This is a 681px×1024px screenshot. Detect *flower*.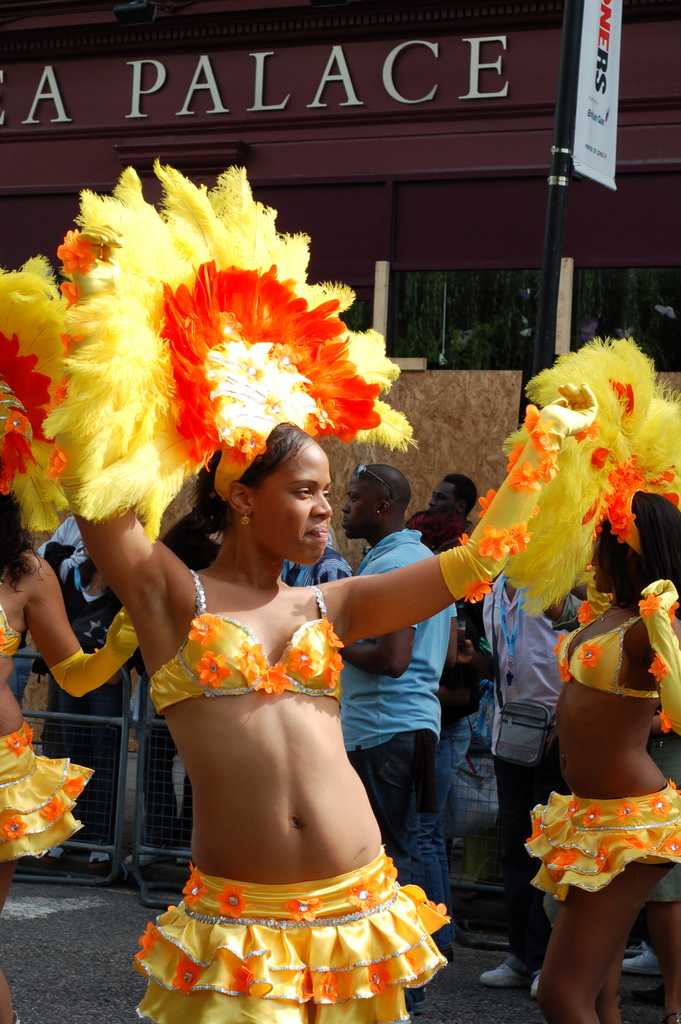
668:601:680:620.
